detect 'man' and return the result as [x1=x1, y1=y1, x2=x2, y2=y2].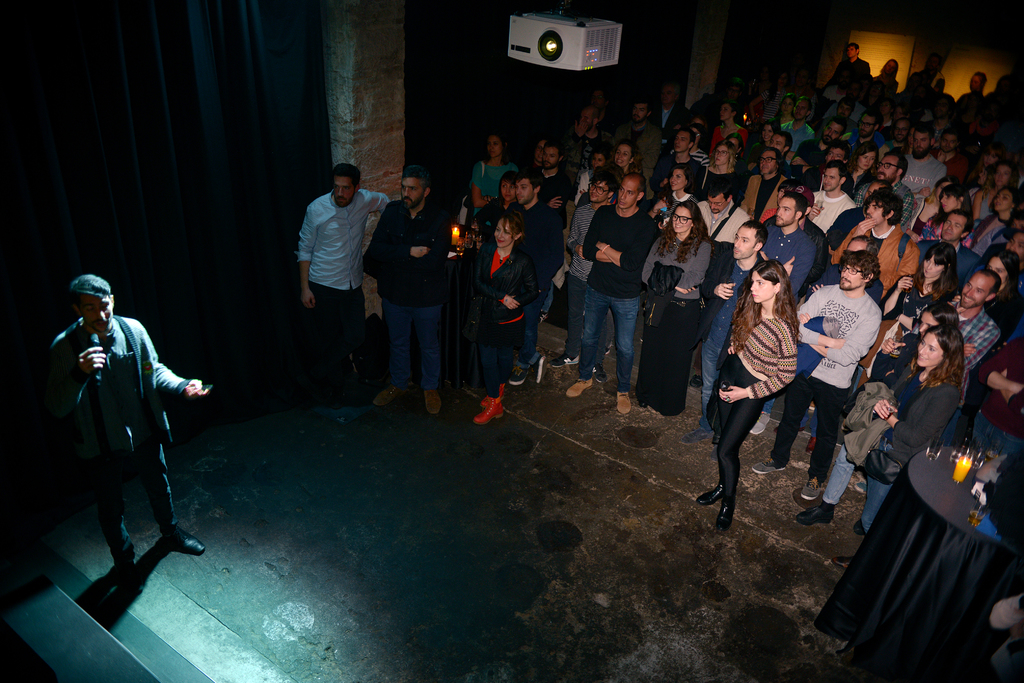
[x1=775, y1=236, x2=885, y2=453].
